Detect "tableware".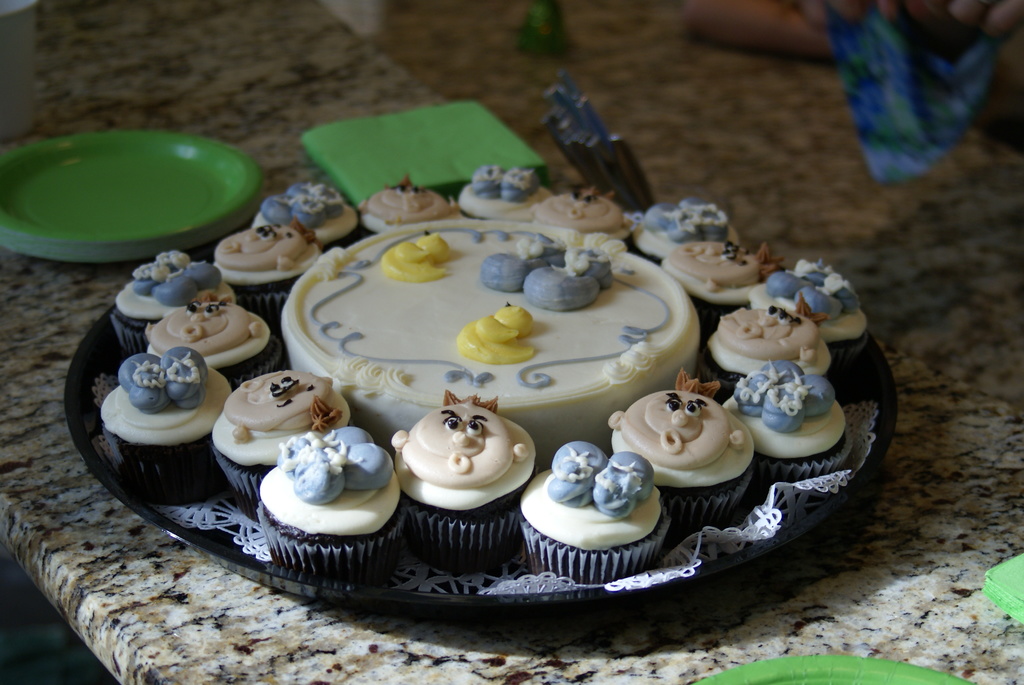
Detected at <region>0, 132, 266, 265</region>.
